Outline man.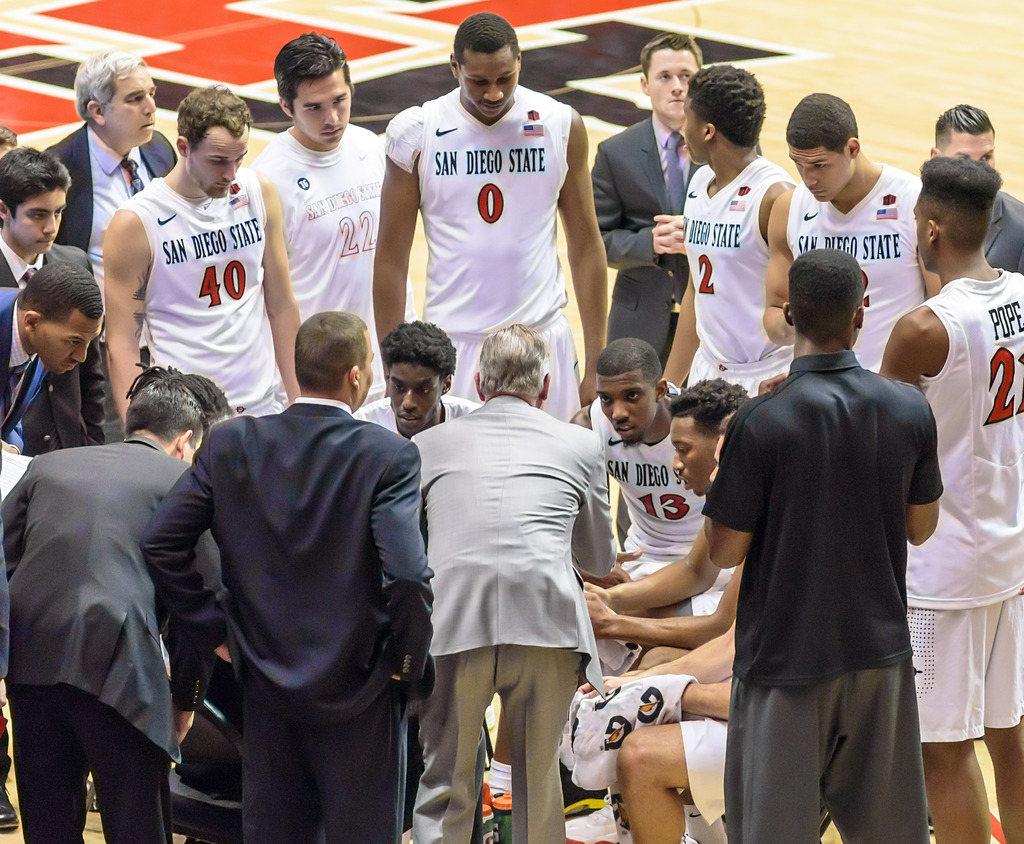
Outline: bbox=(40, 51, 179, 437).
